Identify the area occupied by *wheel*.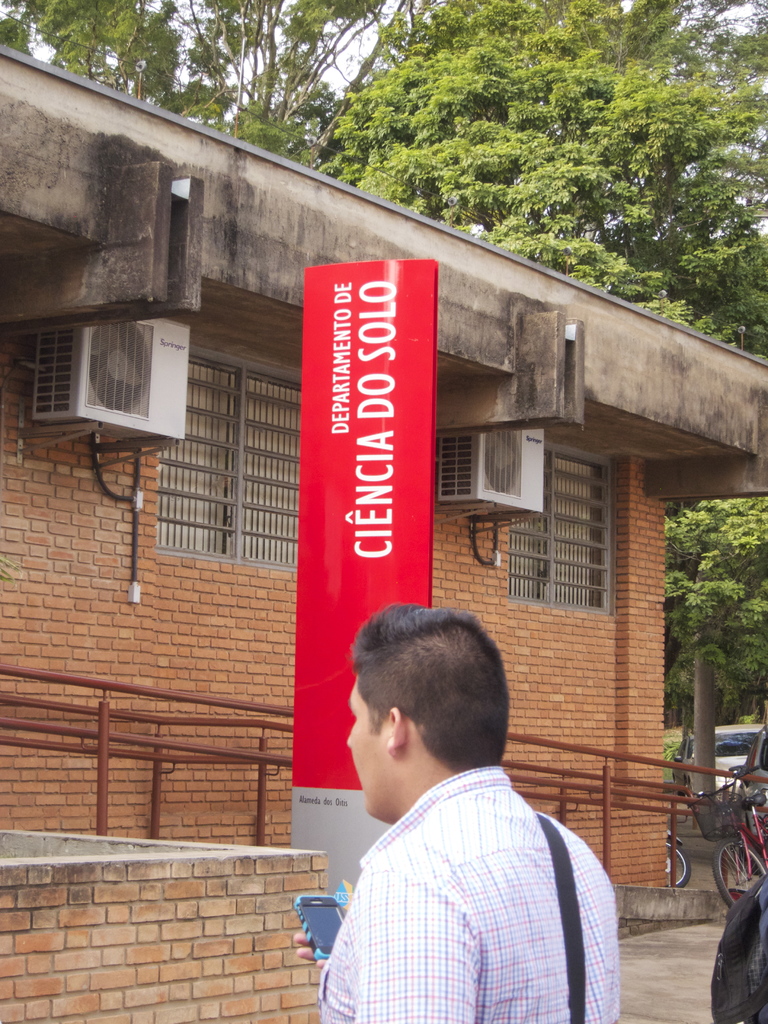
Area: (left=664, top=837, right=696, bottom=890).
